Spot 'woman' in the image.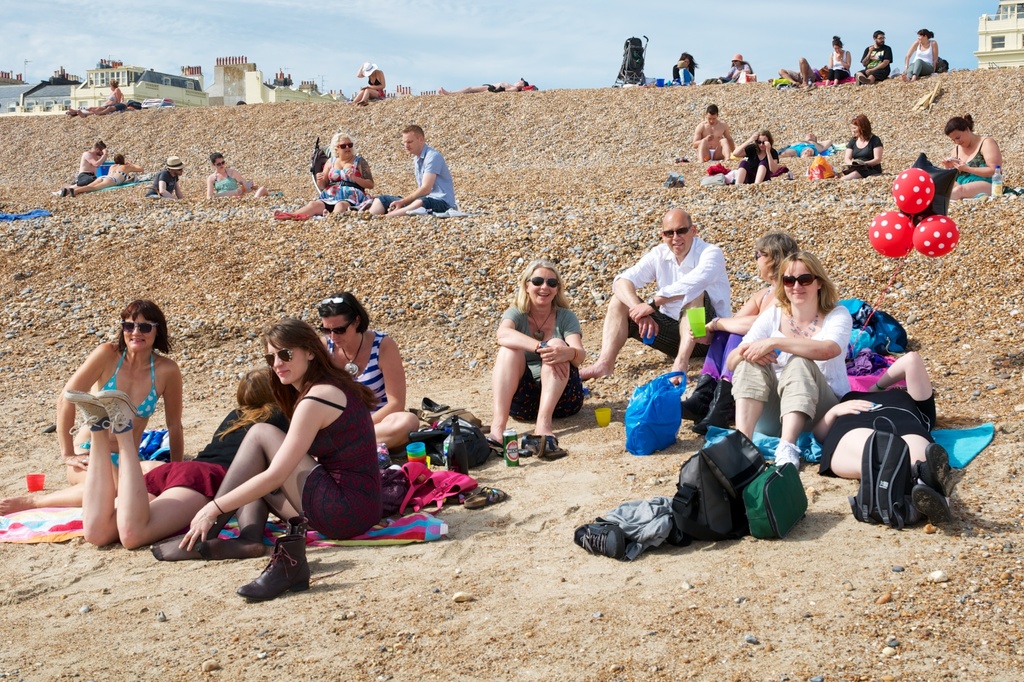
'woman' found at 173:321:387:605.
